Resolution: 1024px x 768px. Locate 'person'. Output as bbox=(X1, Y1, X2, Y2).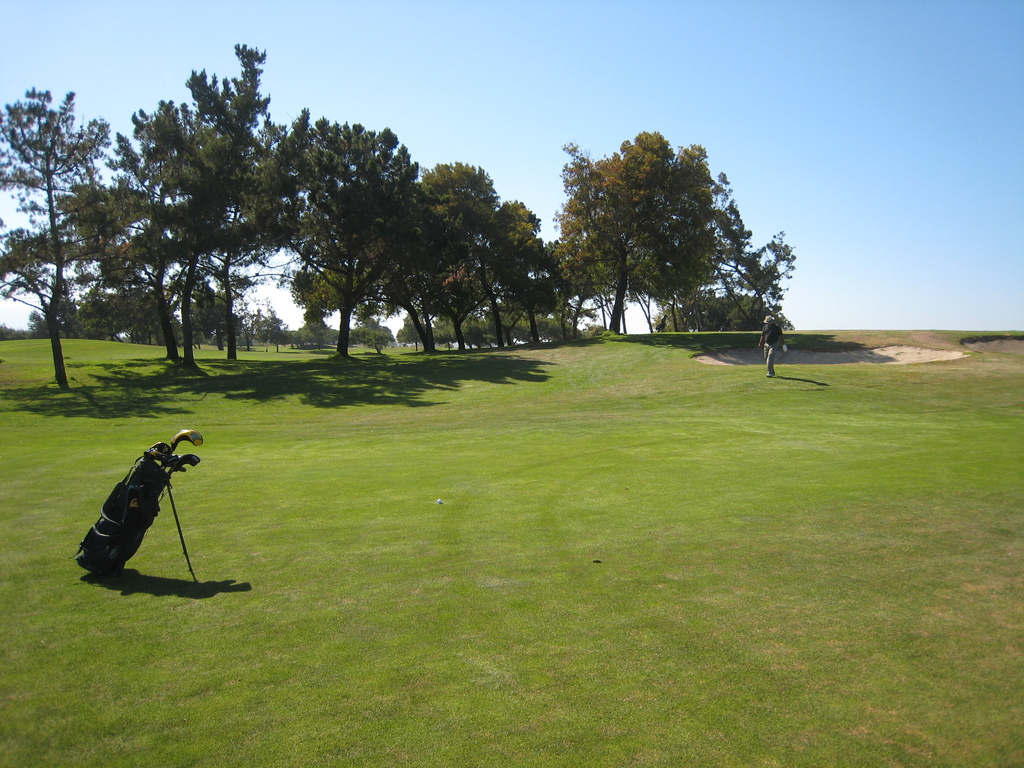
bbox=(758, 311, 796, 381).
